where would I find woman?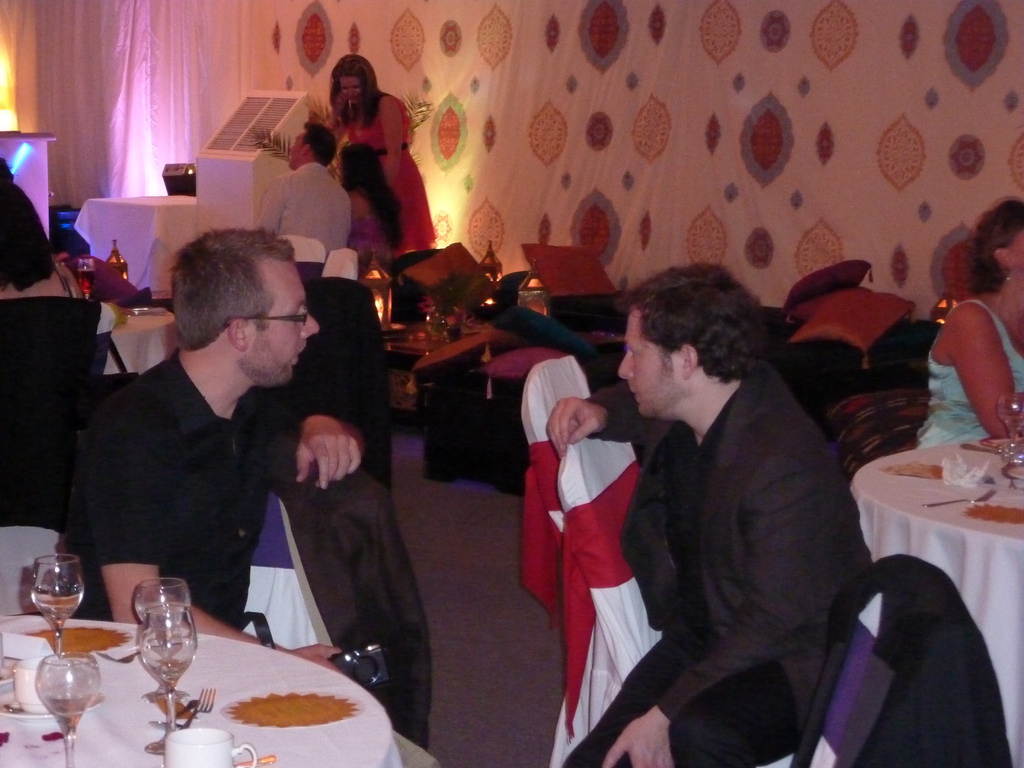
At region(915, 195, 1023, 451).
